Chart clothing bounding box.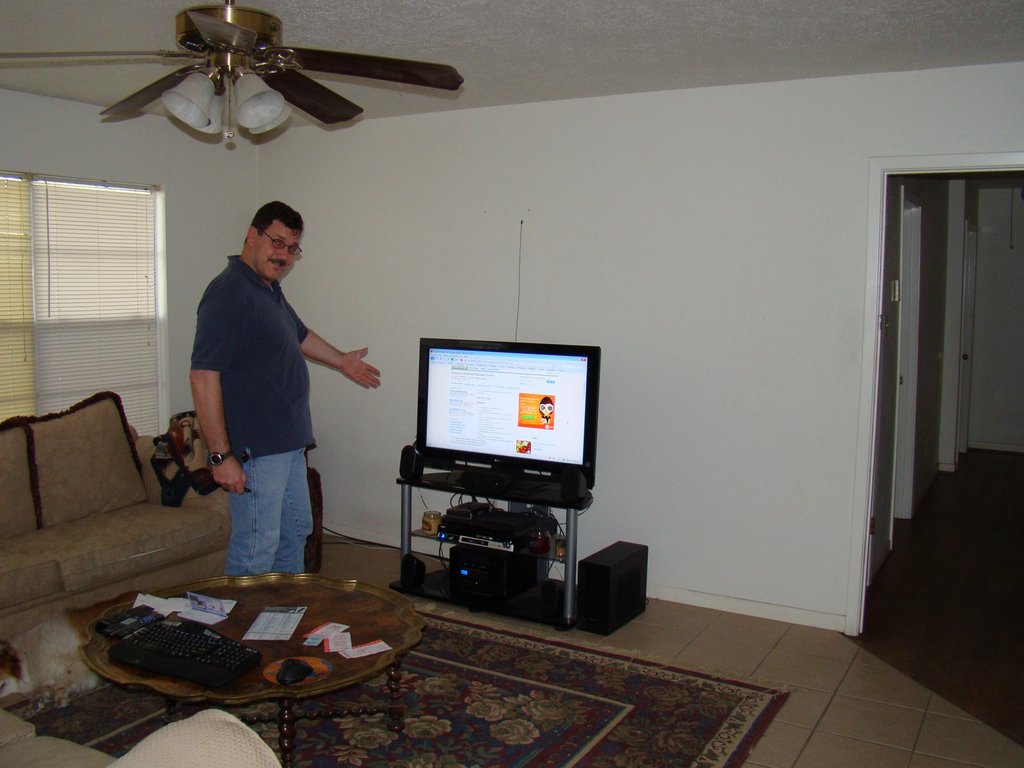
Charted: 184:233:334:586.
